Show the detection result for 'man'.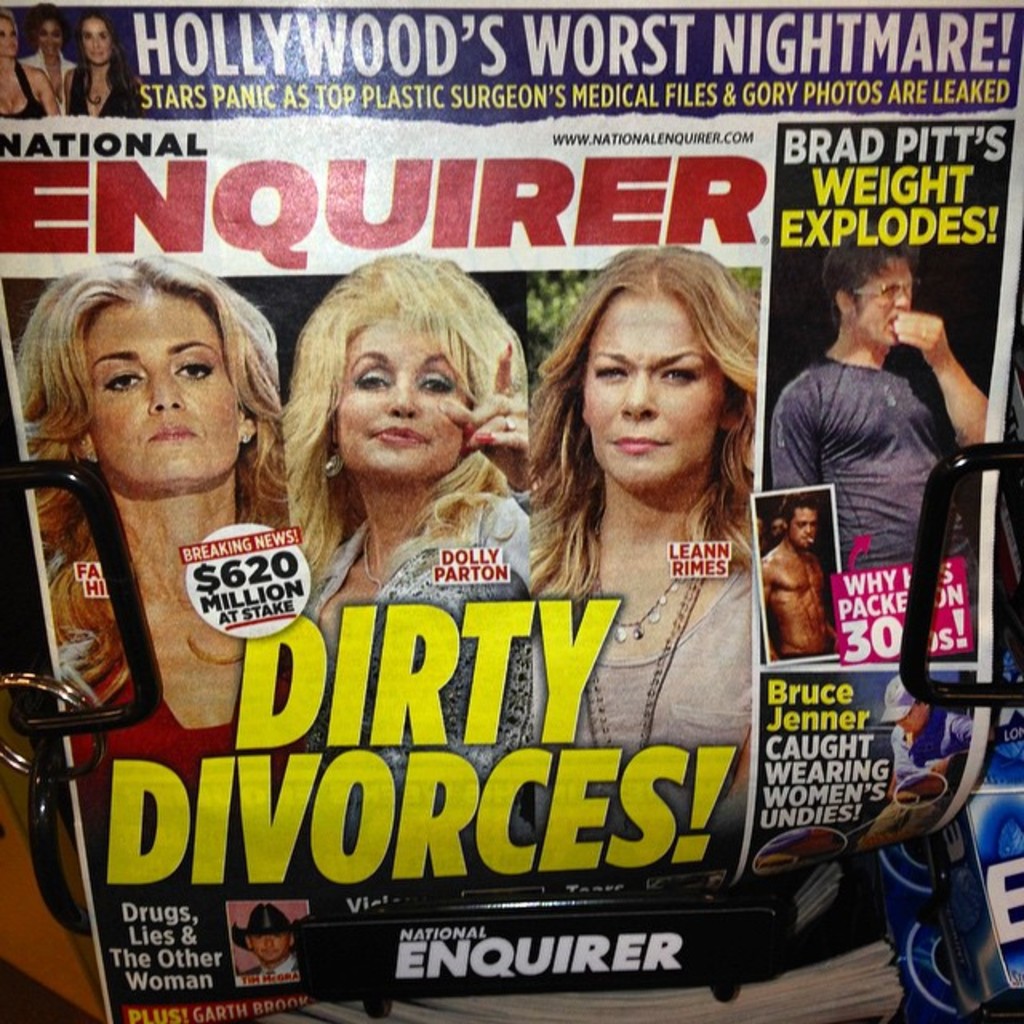
(left=770, top=222, right=994, bottom=664).
